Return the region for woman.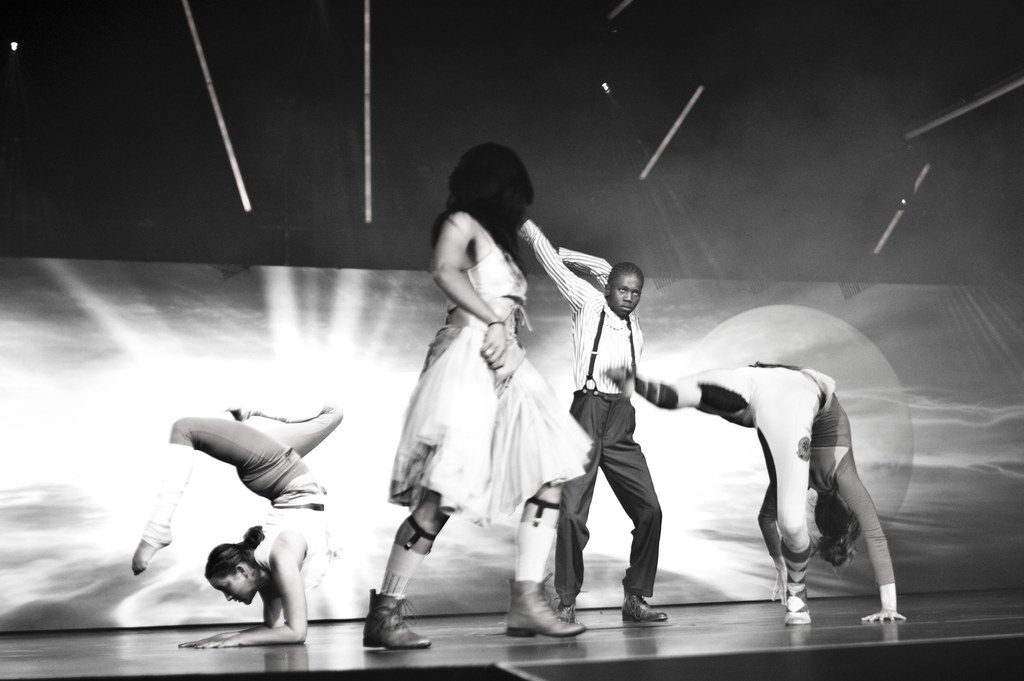
bbox=[389, 148, 595, 640].
